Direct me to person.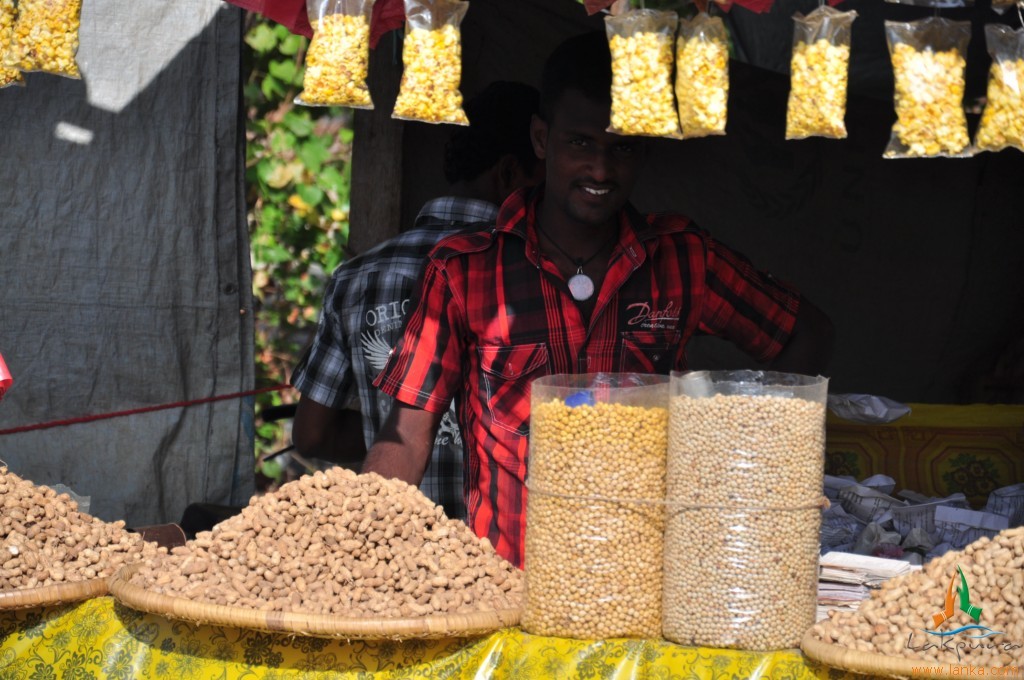
Direction: box=[356, 67, 830, 571].
